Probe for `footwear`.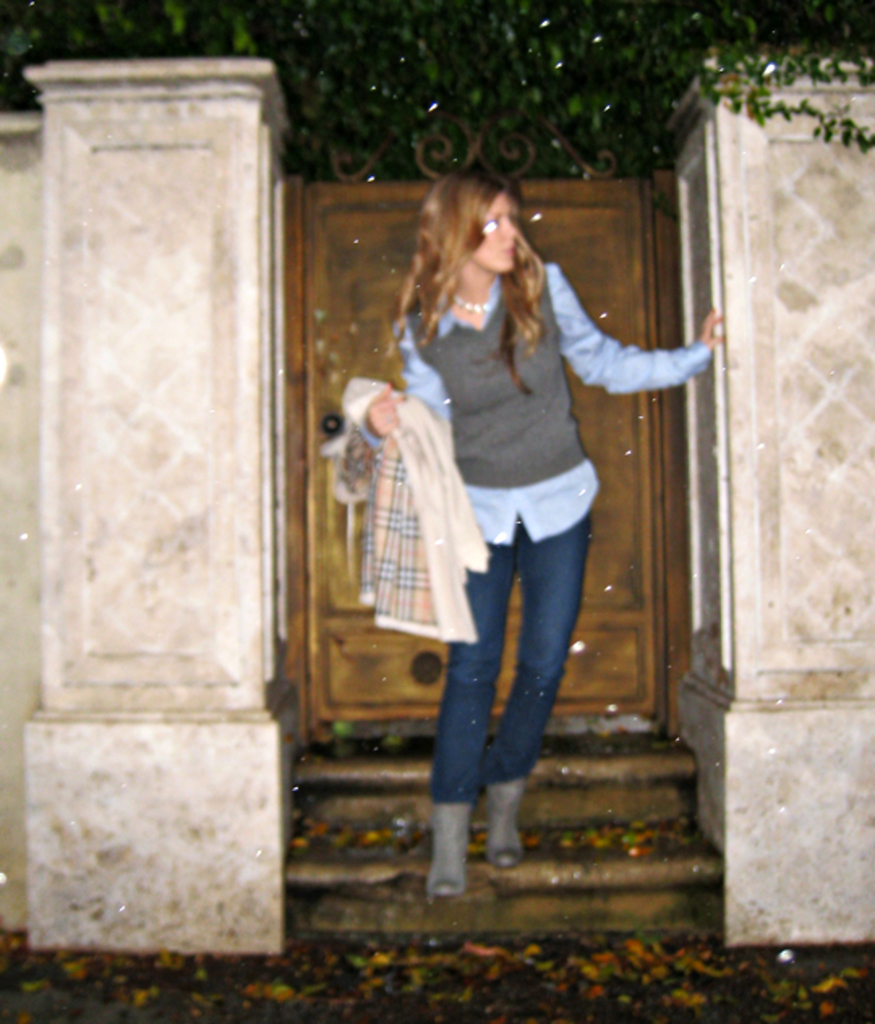
Probe result: 423:805:472:896.
